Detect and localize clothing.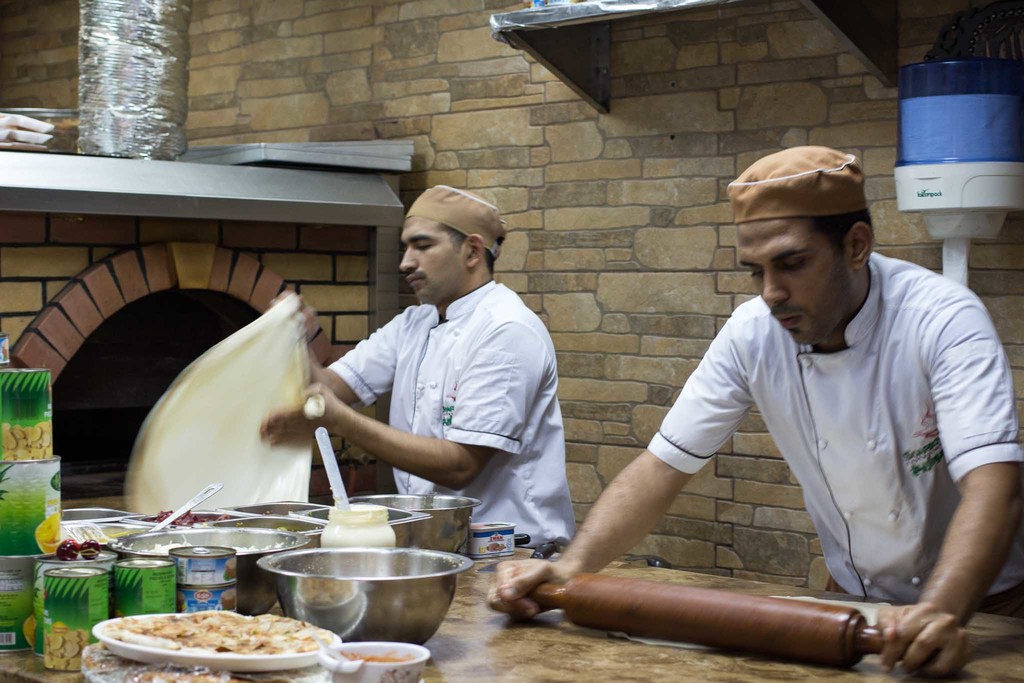
Localized at (x1=331, y1=281, x2=575, y2=550).
